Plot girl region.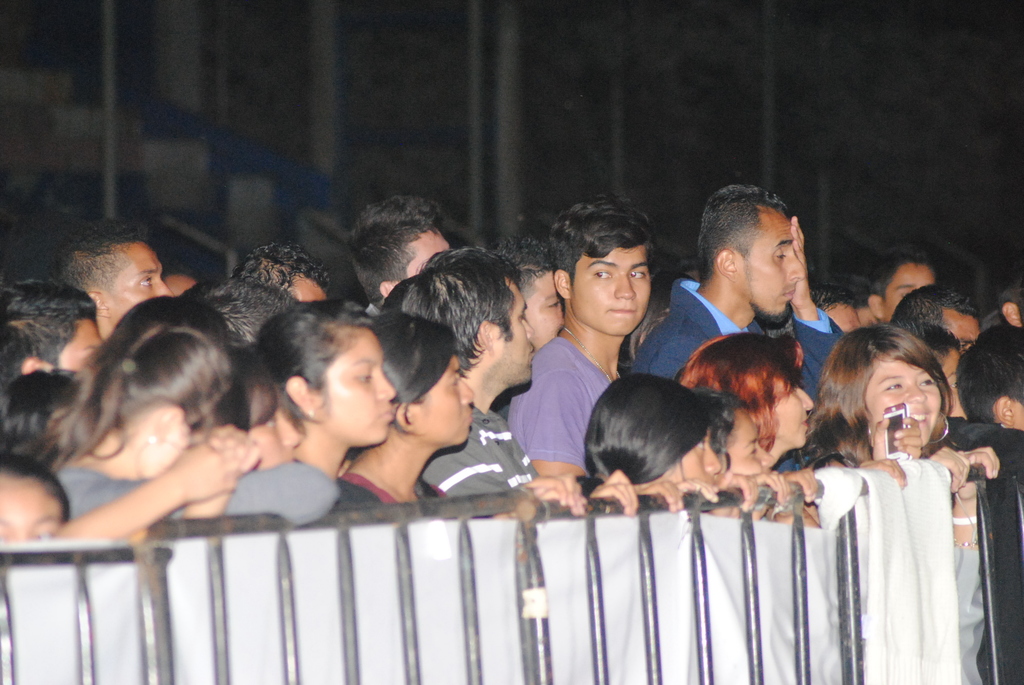
Plotted at l=221, t=299, r=395, b=518.
